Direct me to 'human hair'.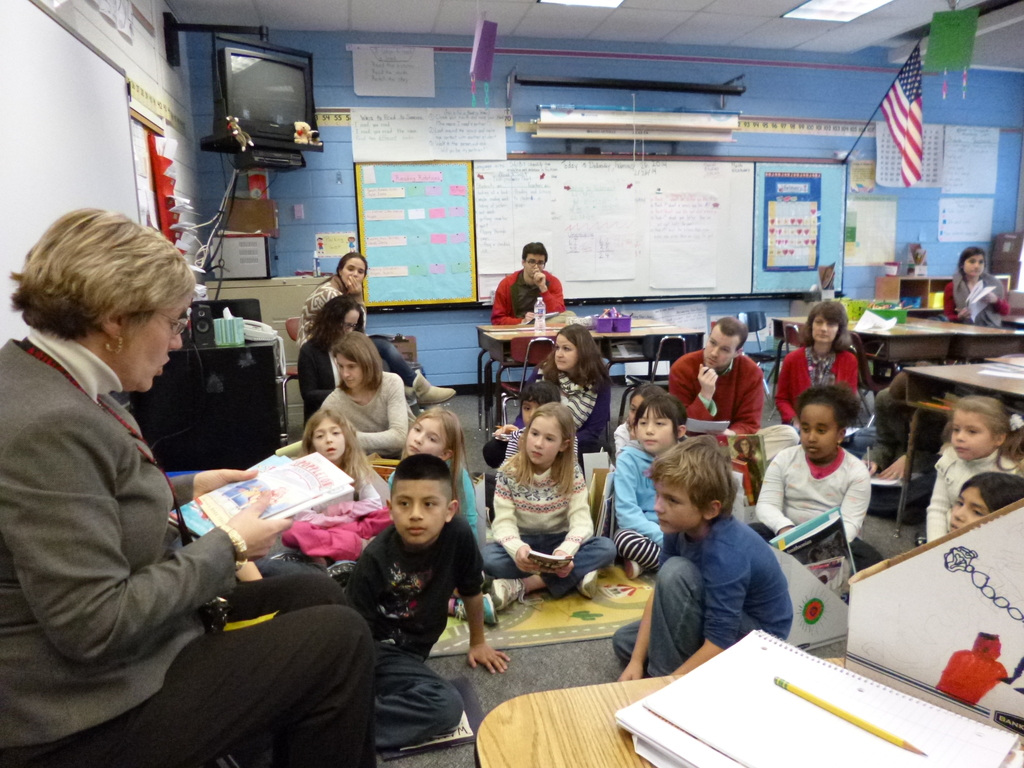
Direction: [5,206,191,337].
